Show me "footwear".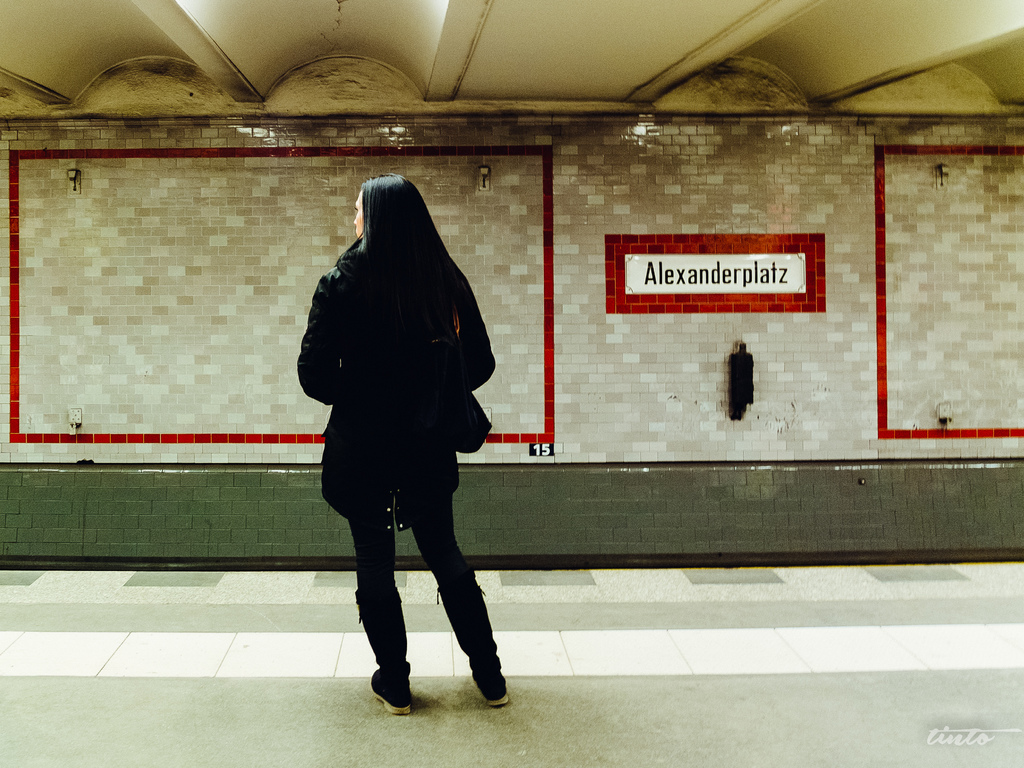
"footwear" is here: 351 646 431 709.
